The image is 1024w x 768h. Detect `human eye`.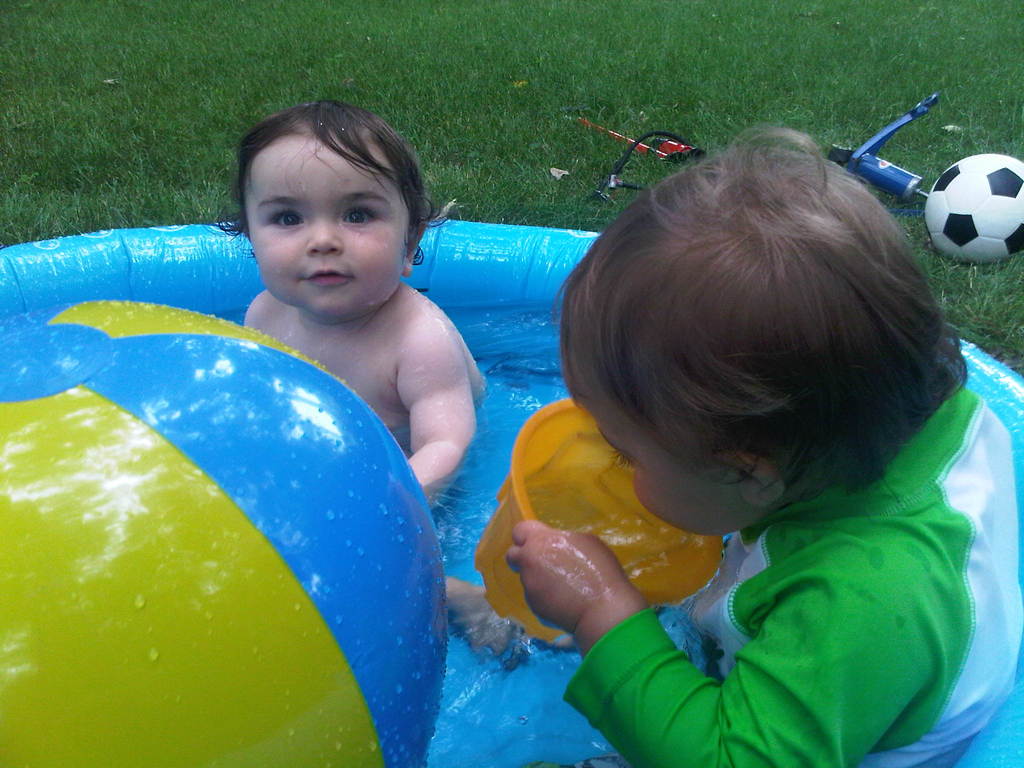
Detection: (342, 205, 380, 225).
